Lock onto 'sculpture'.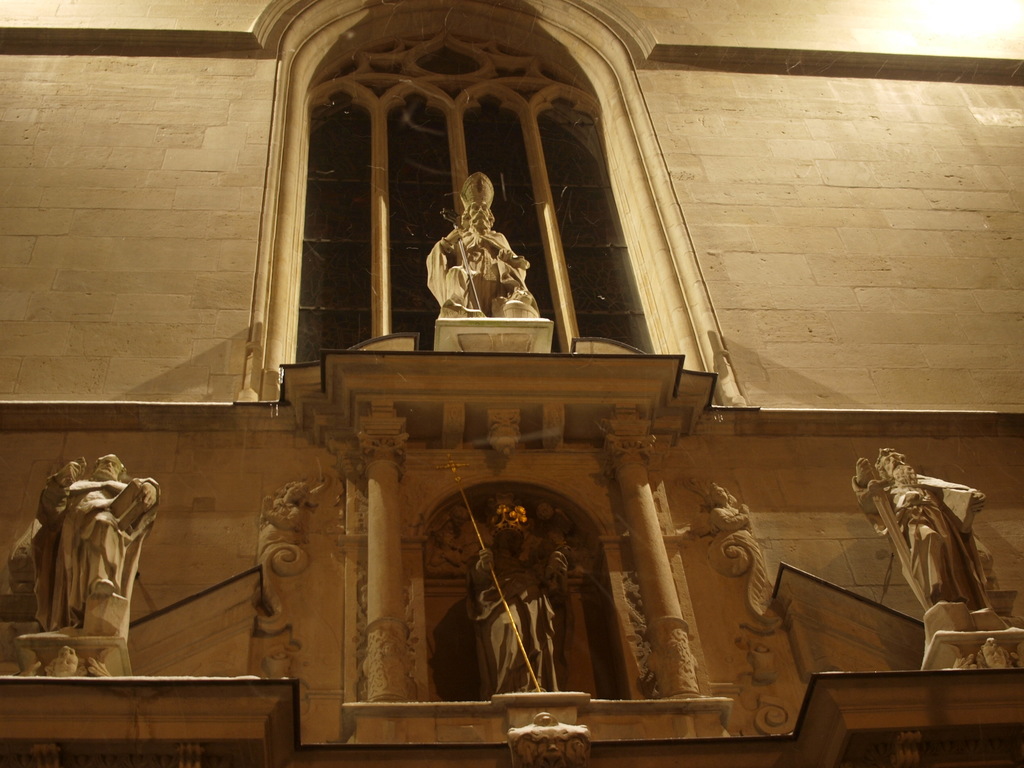
Locked: rect(849, 445, 1023, 669).
